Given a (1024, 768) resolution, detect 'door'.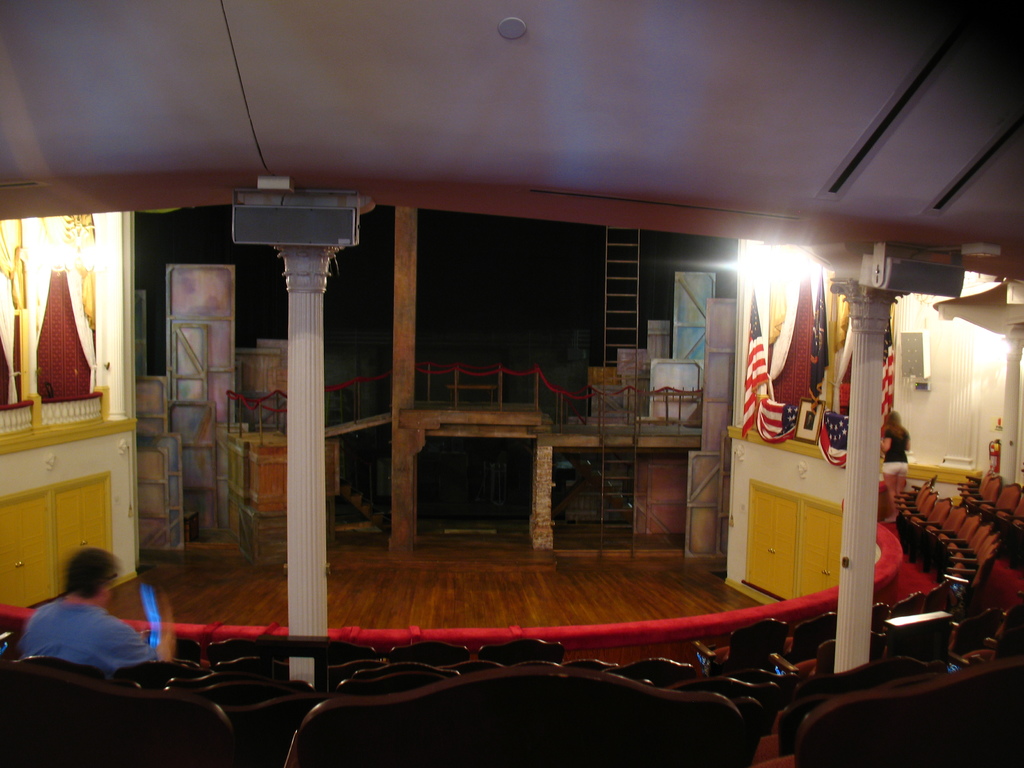
(802,501,844,596).
